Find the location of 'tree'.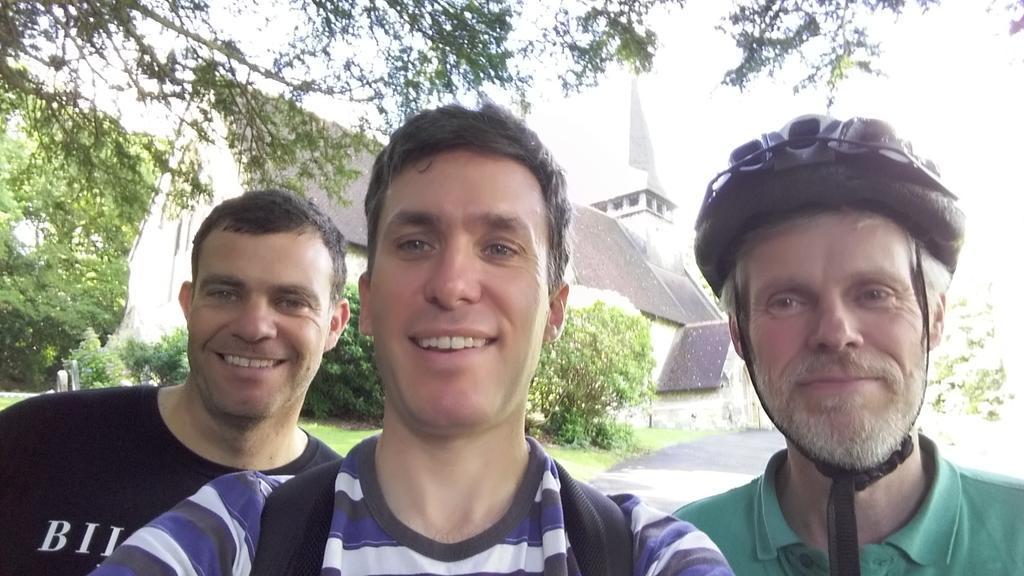
Location: Rect(23, 52, 270, 351).
